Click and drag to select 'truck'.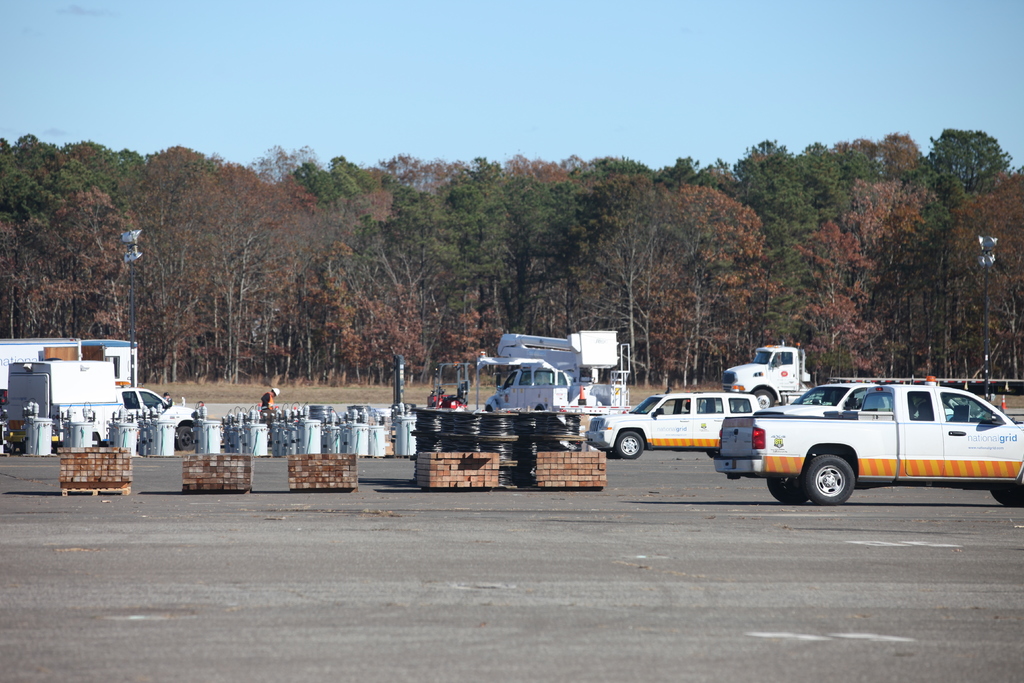
Selection: bbox=[726, 381, 1023, 509].
